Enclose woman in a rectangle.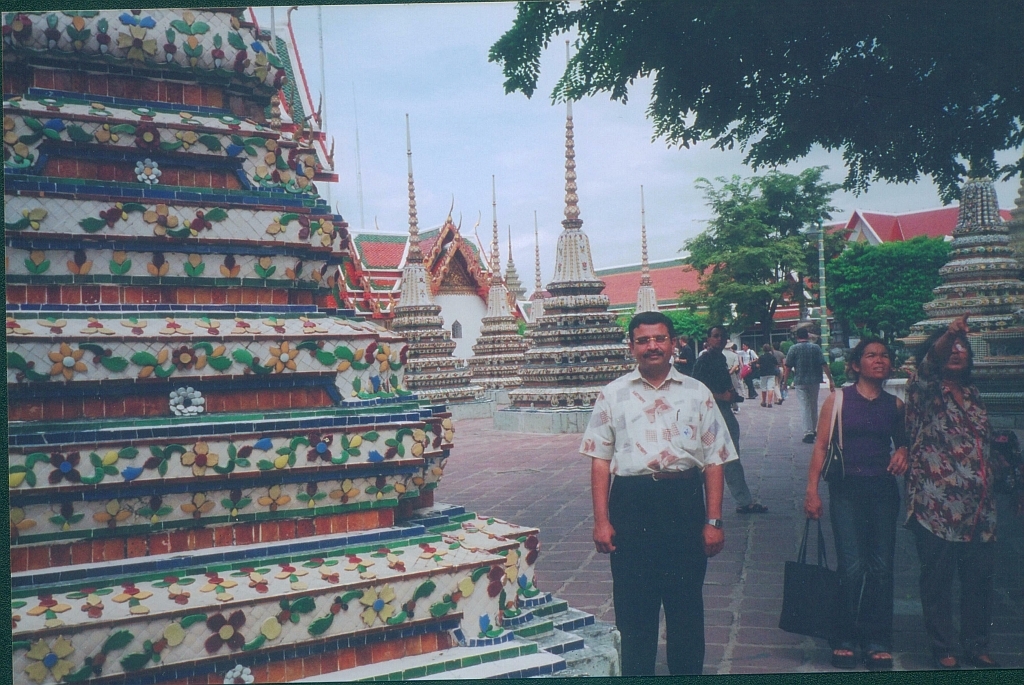
BBox(806, 332, 911, 670).
